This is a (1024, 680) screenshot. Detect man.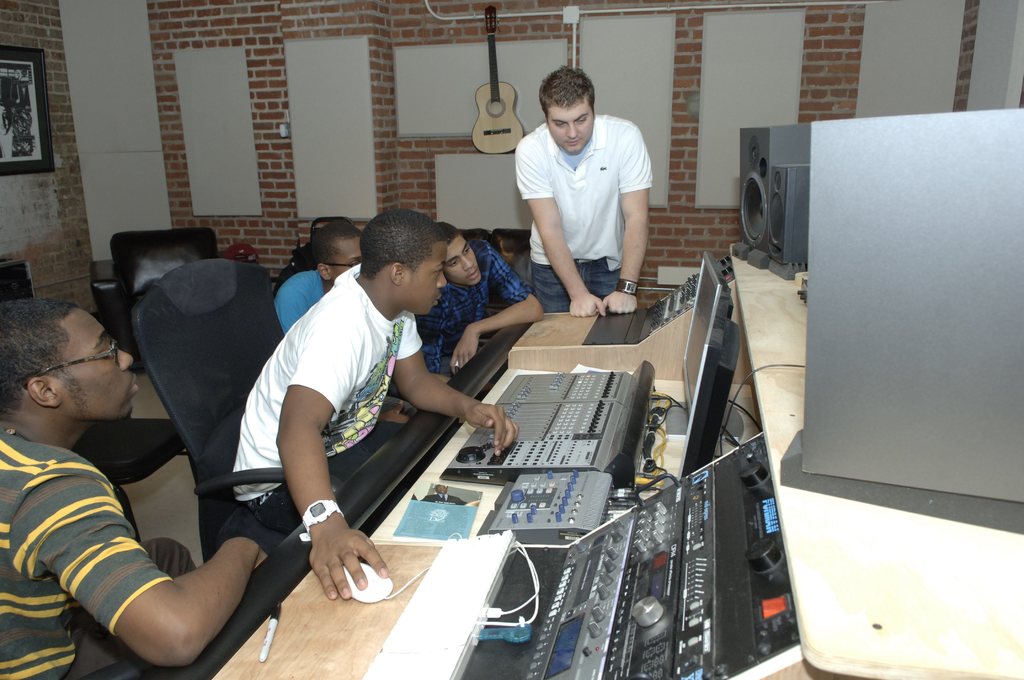
select_region(509, 67, 661, 321).
